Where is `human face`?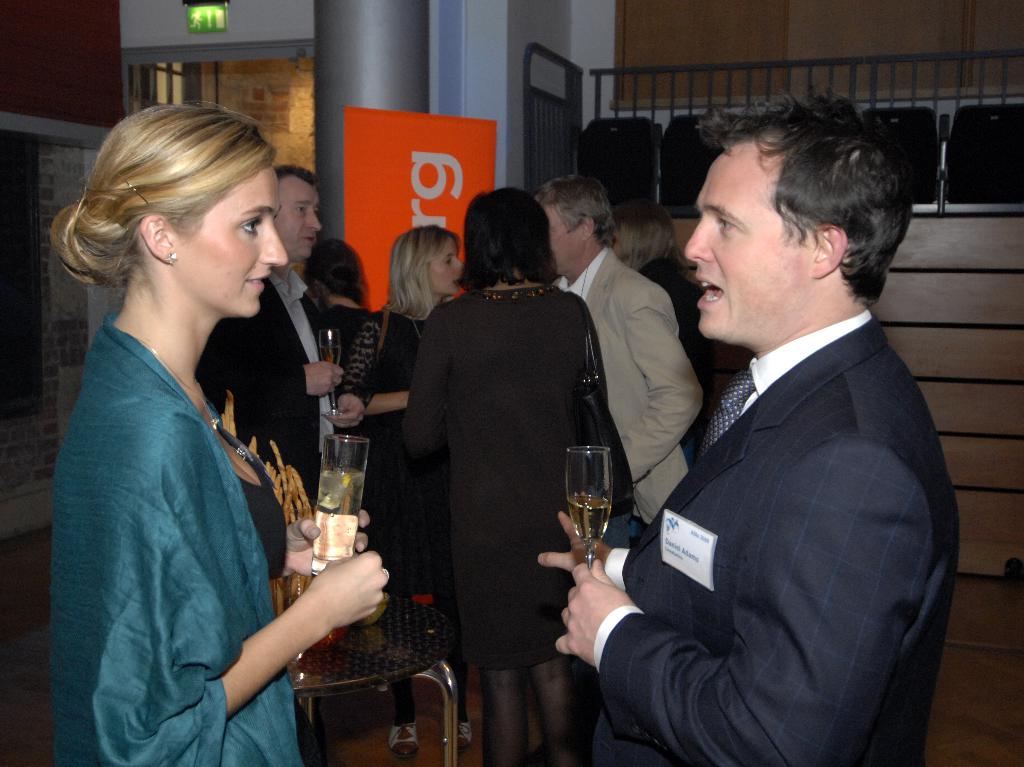
172 164 286 312.
